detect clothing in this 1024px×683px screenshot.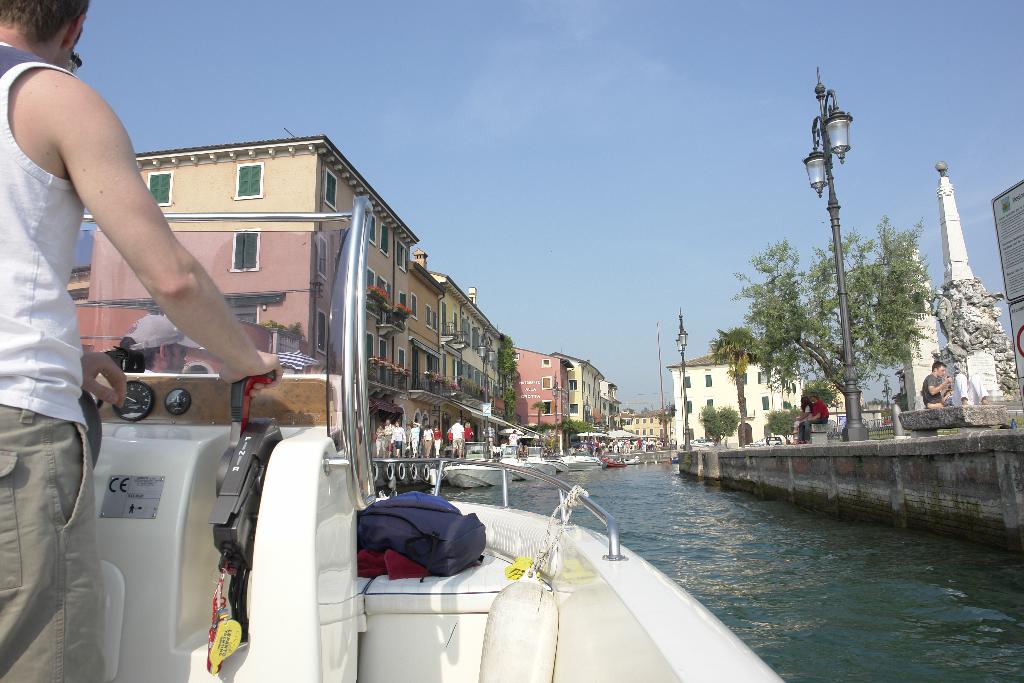
Detection: {"x1": 509, "y1": 432, "x2": 518, "y2": 448}.
